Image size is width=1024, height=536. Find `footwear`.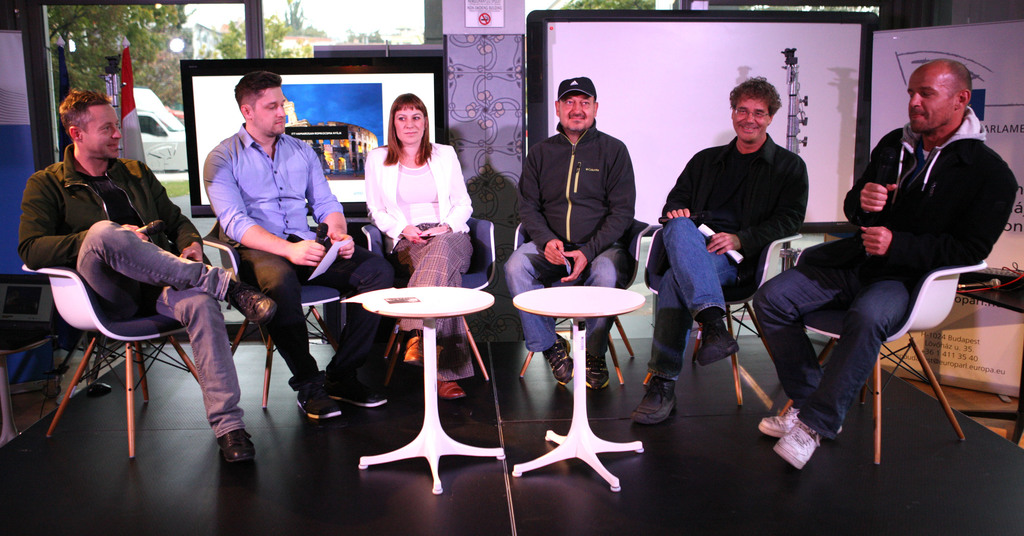
<bbox>400, 332, 424, 367</bbox>.
